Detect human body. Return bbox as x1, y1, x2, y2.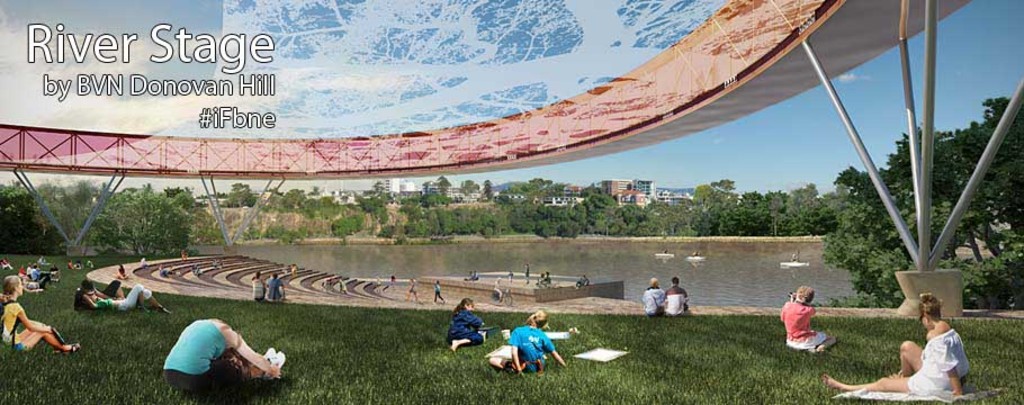
473, 276, 477, 280.
